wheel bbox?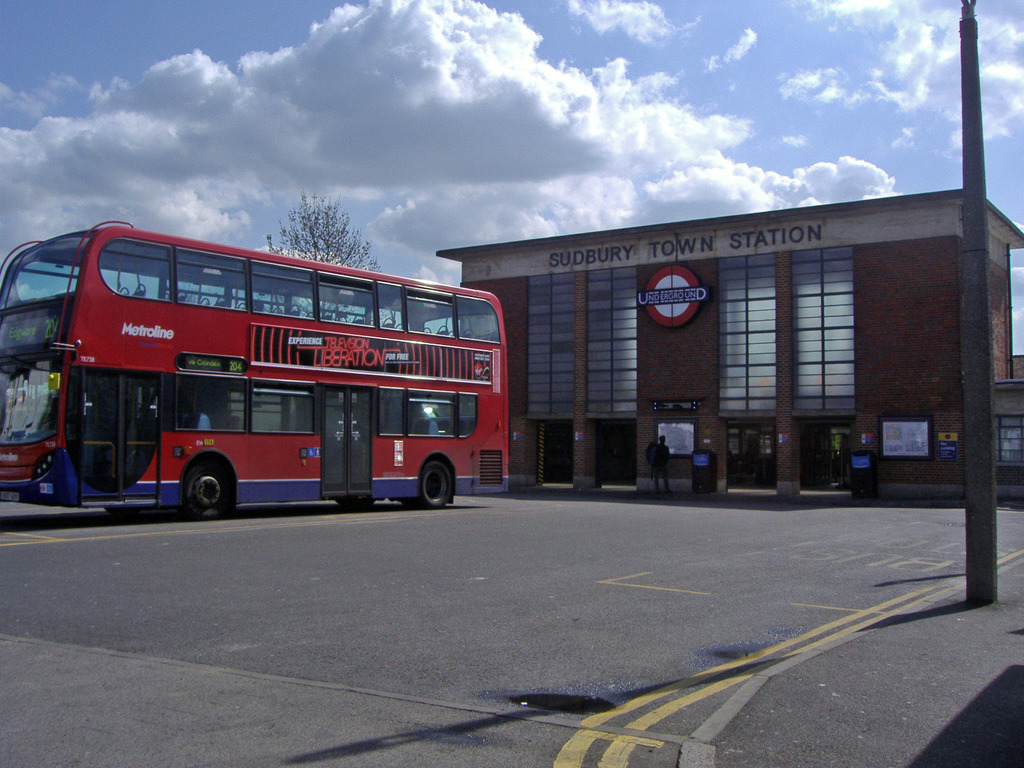
(349, 495, 376, 508)
